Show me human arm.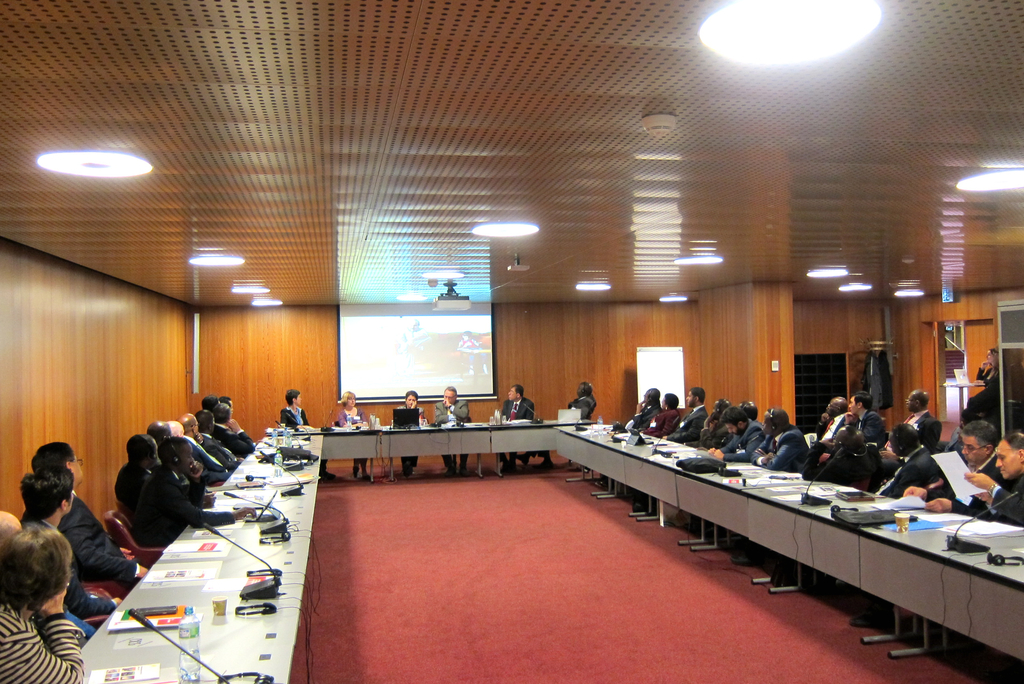
human arm is here: select_region(859, 415, 884, 441).
